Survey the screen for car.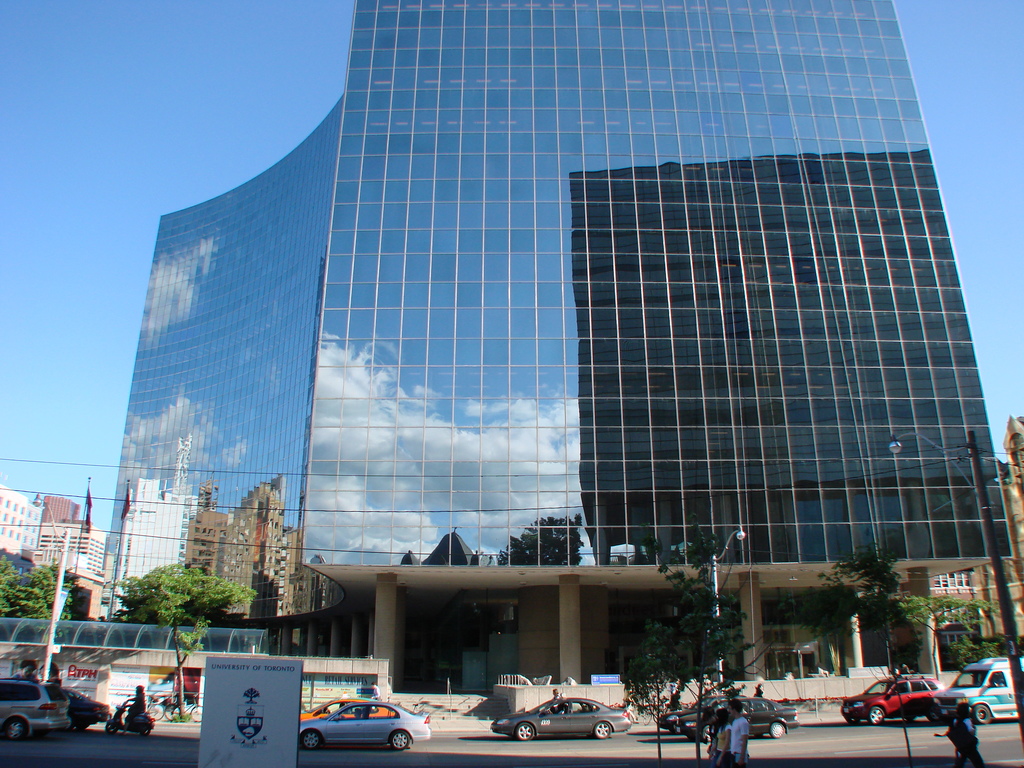
Survey found: [x1=661, y1=692, x2=752, y2=733].
